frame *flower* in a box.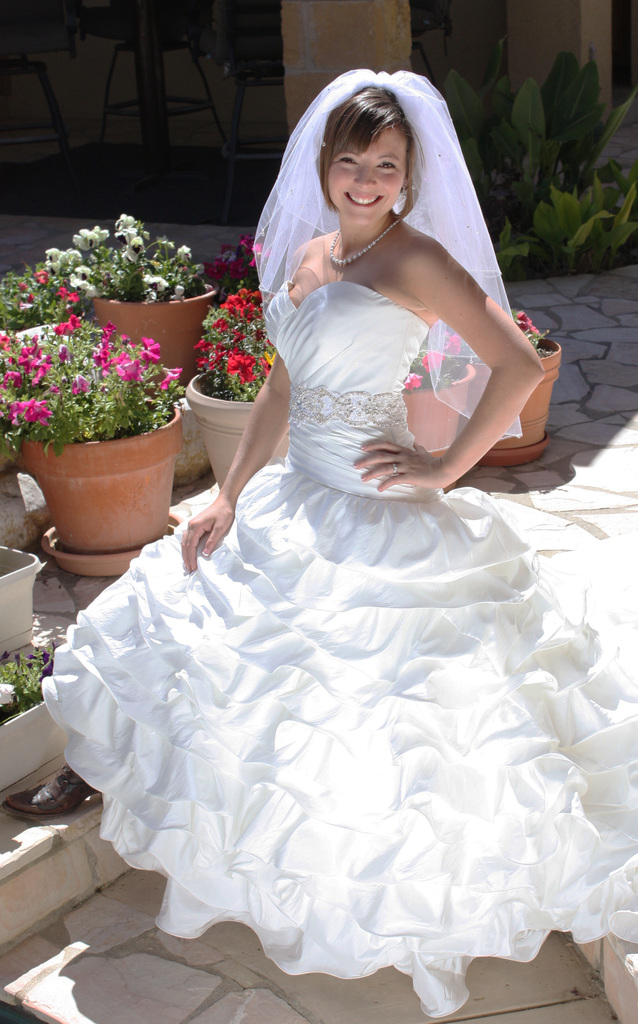
box(230, 352, 257, 388).
